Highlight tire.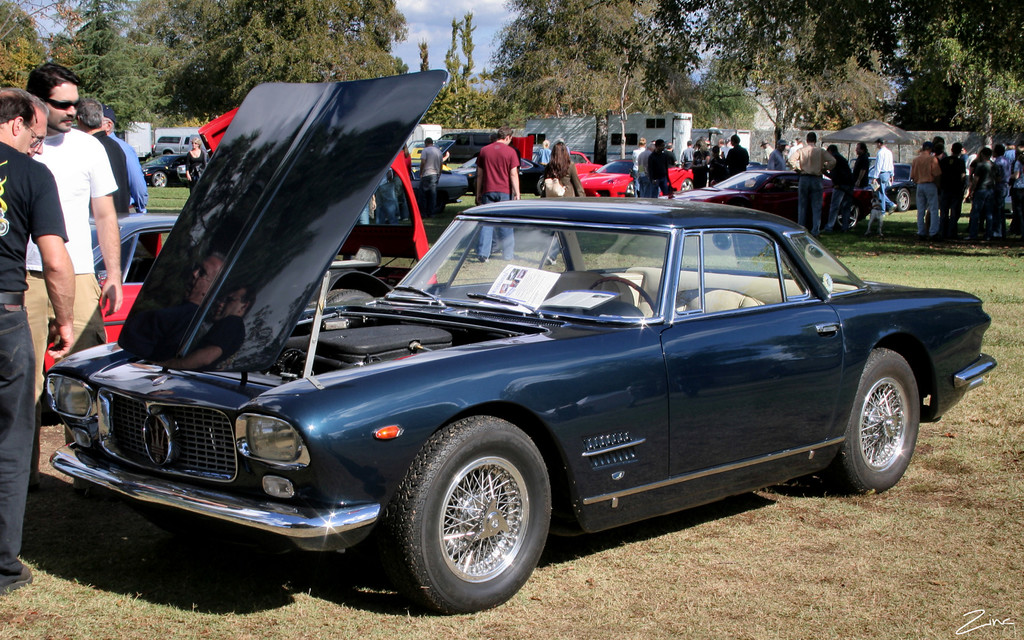
Highlighted region: 626 182 636 197.
